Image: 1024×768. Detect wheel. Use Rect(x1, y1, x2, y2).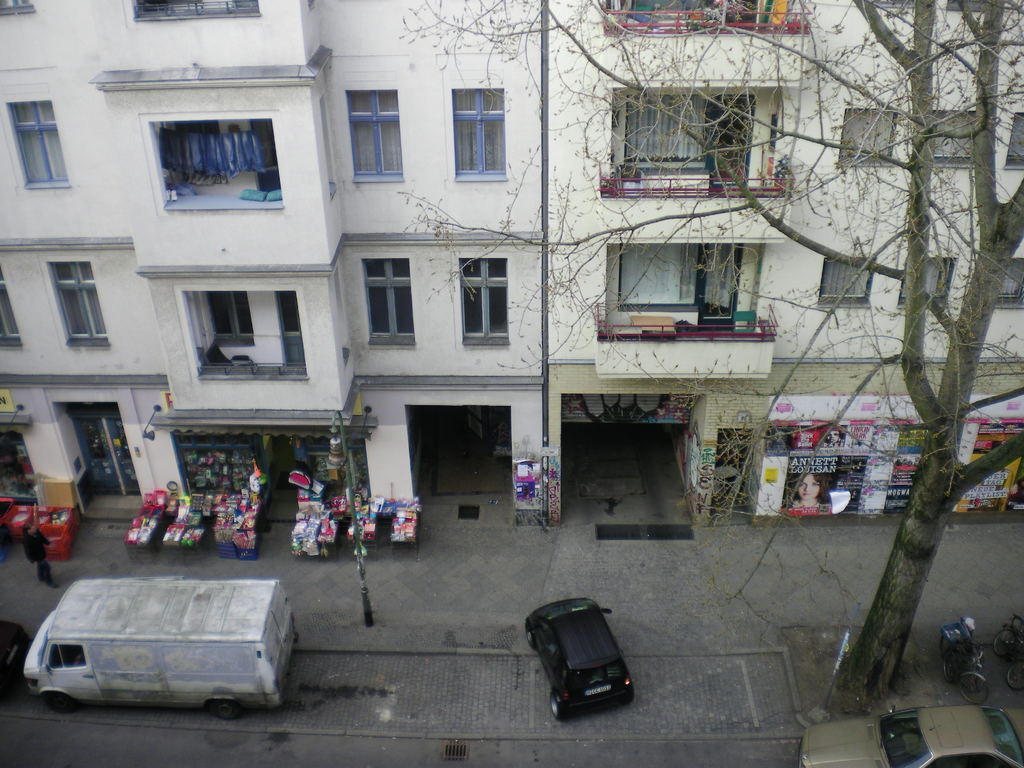
Rect(941, 655, 959, 683).
